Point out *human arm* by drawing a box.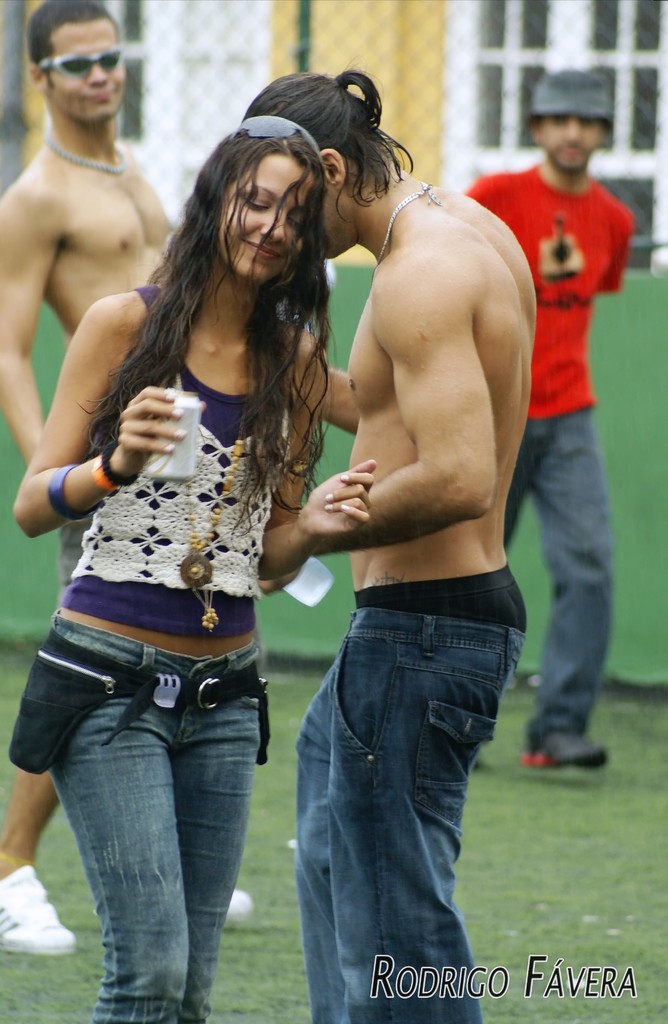
319,266,494,548.
